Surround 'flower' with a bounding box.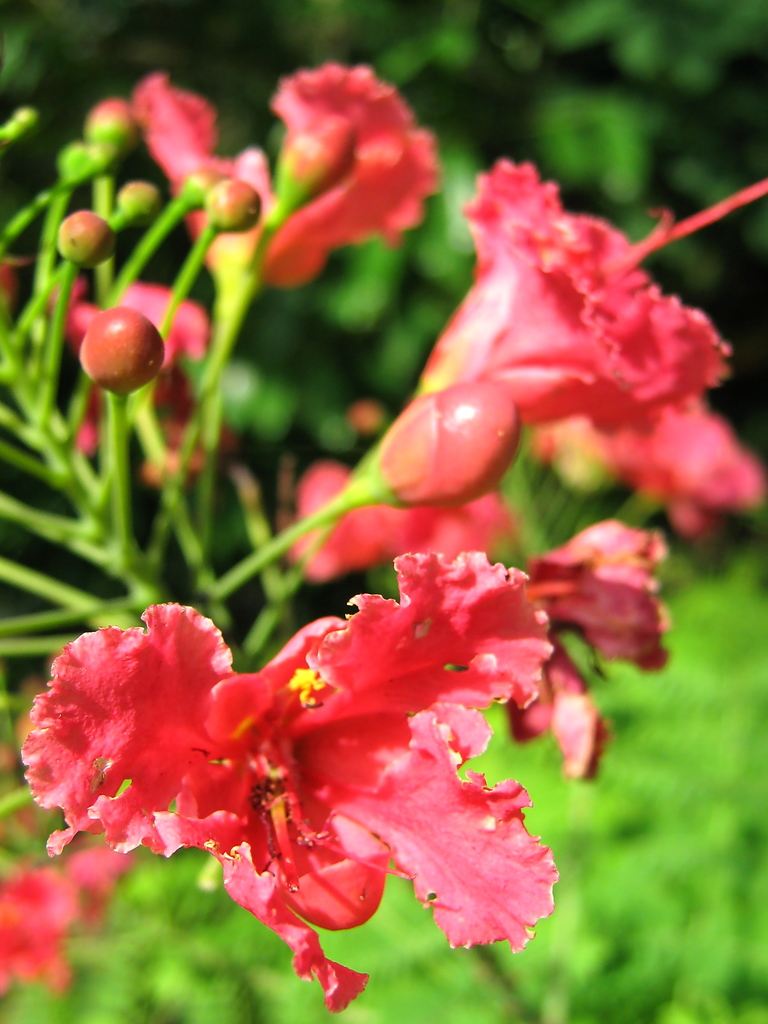
bbox=[127, 66, 442, 316].
